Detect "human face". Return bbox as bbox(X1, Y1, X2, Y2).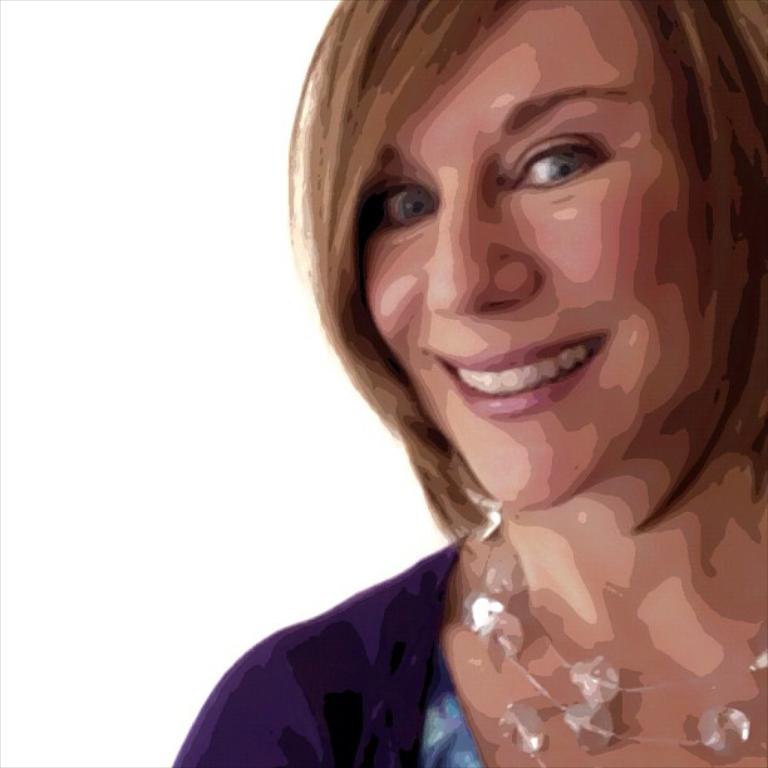
bbox(366, 0, 717, 515).
